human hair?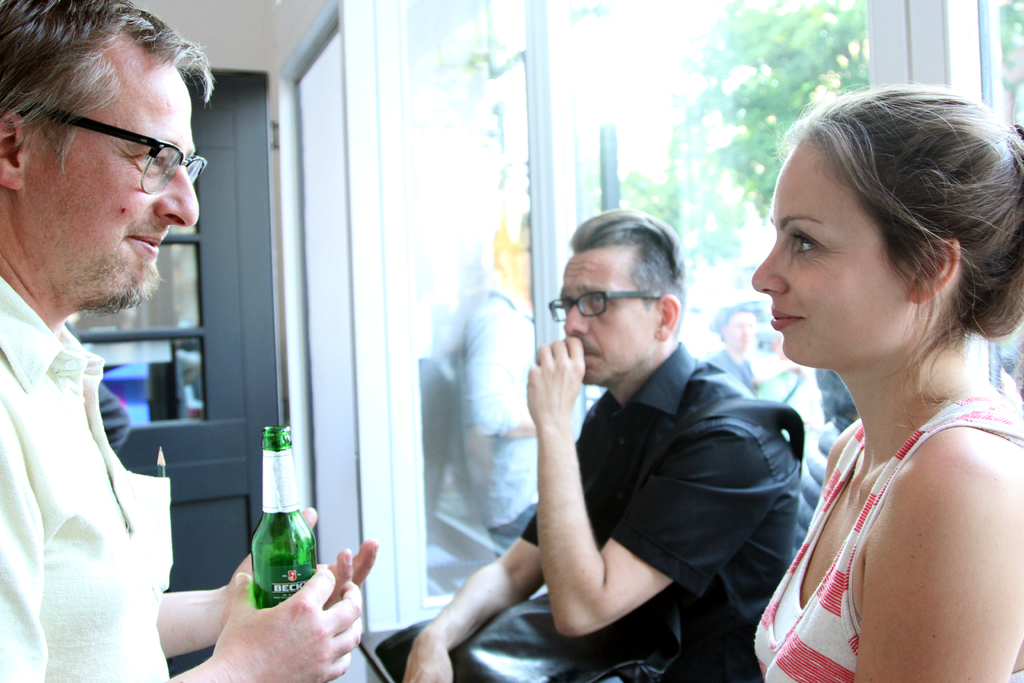
{"x1": 0, "y1": 0, "x2": 215, "y2": 178}
